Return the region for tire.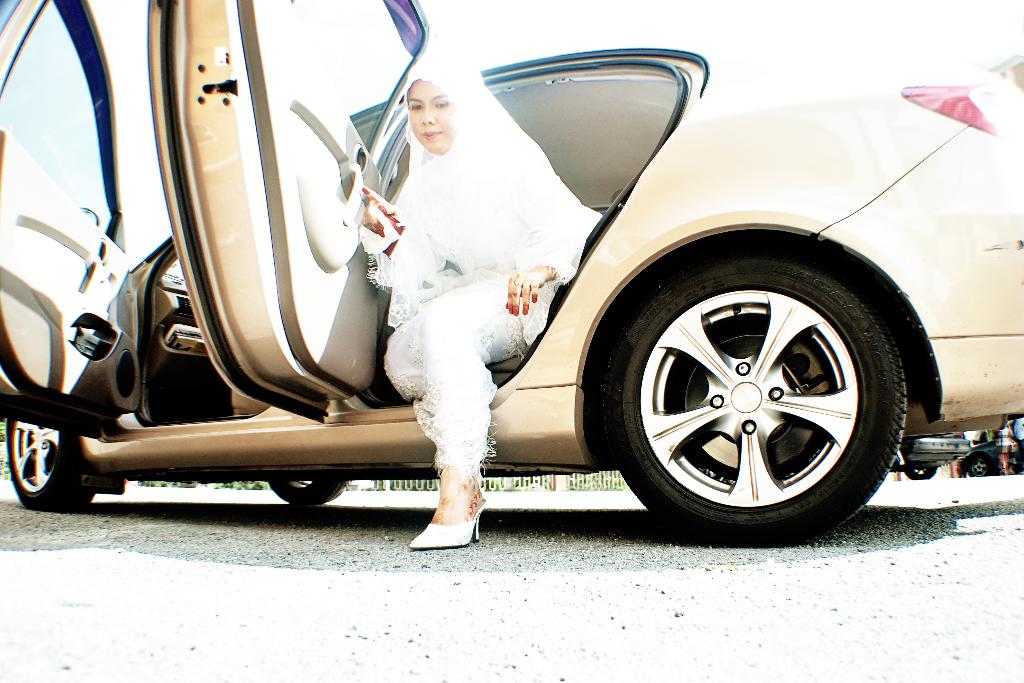
(left=593, top=259, right=911, bottom=536).
